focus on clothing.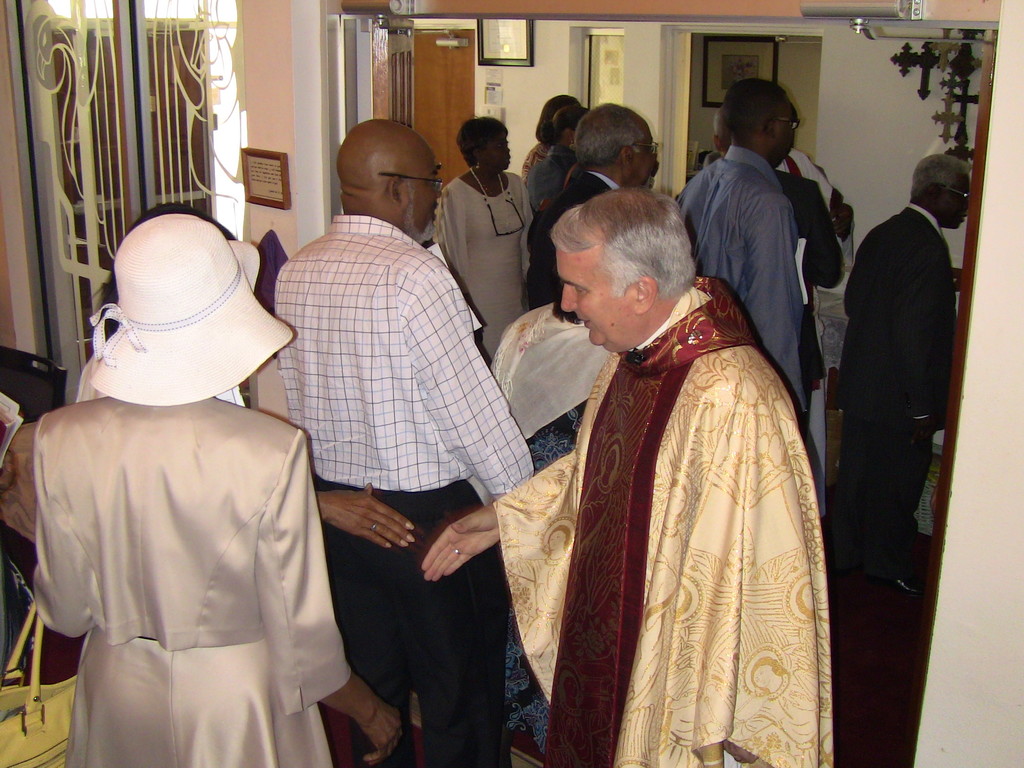
Focused at (left=273, top=211, right=525, bottom=762).
